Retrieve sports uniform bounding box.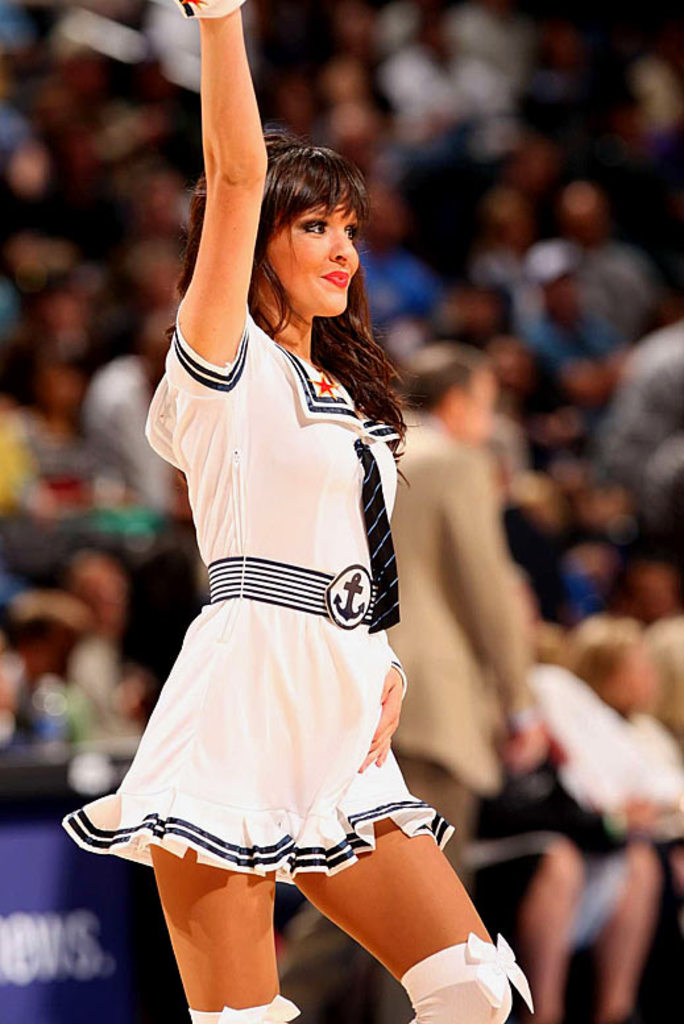
Bounding box: BBox(54, 119, 522, 996).
